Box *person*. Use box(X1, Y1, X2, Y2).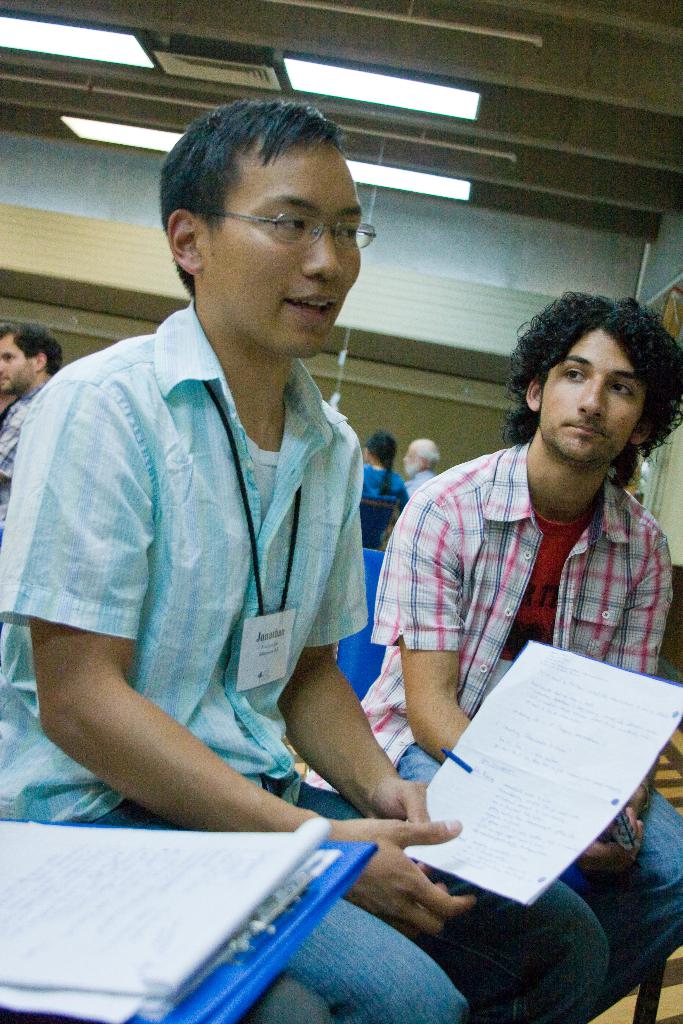
box(358, 291, 682, 1023).
